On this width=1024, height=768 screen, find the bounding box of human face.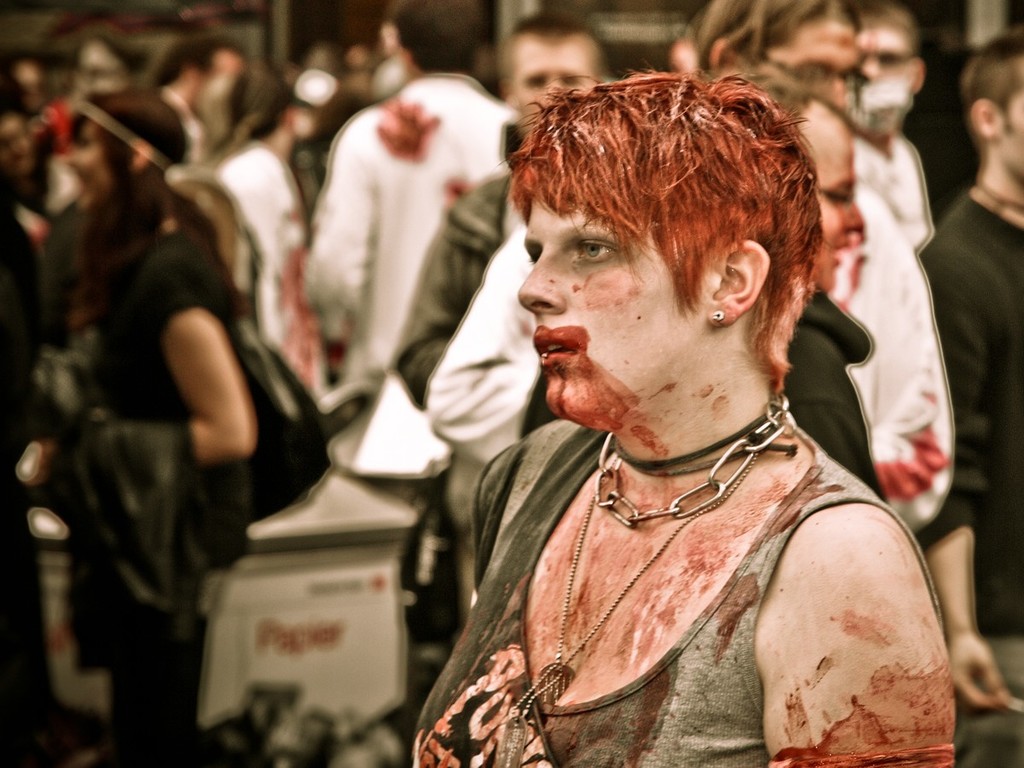
Bounding box: 1004,91,1021,176.
